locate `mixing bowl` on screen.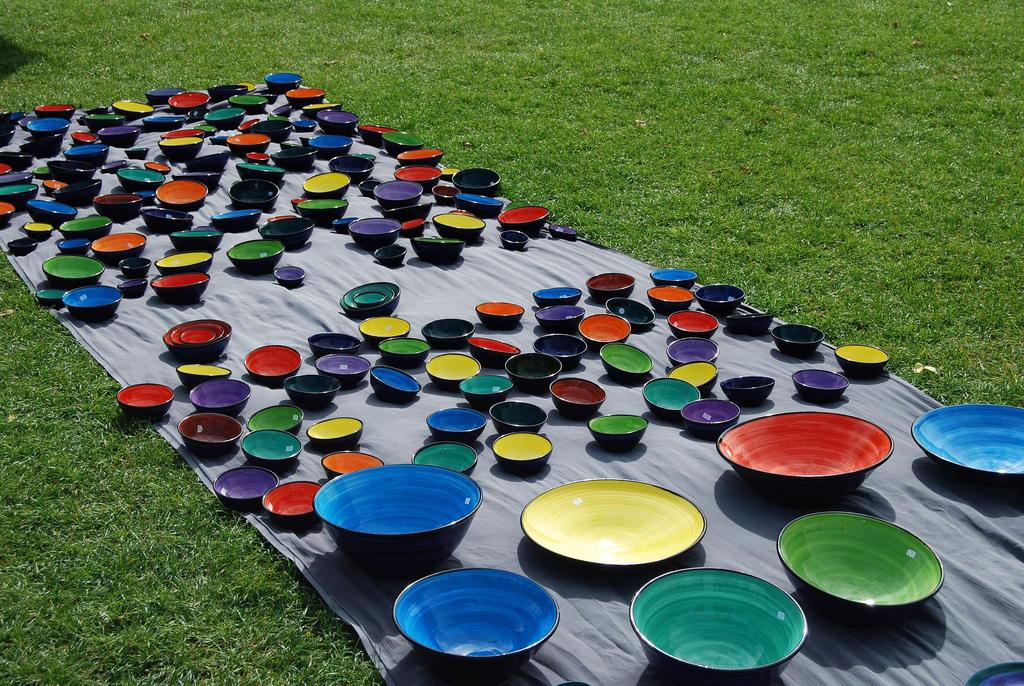
On screen at select_region(714, 411, 897, 509).
